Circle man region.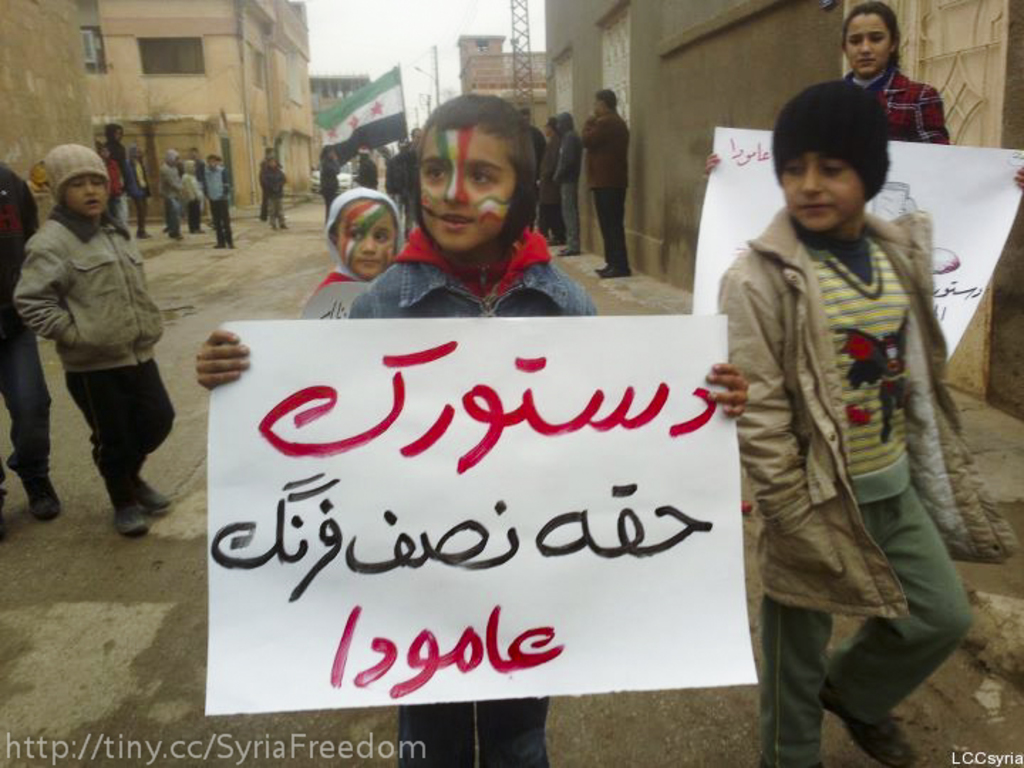
Region: 105,121,127,230.
